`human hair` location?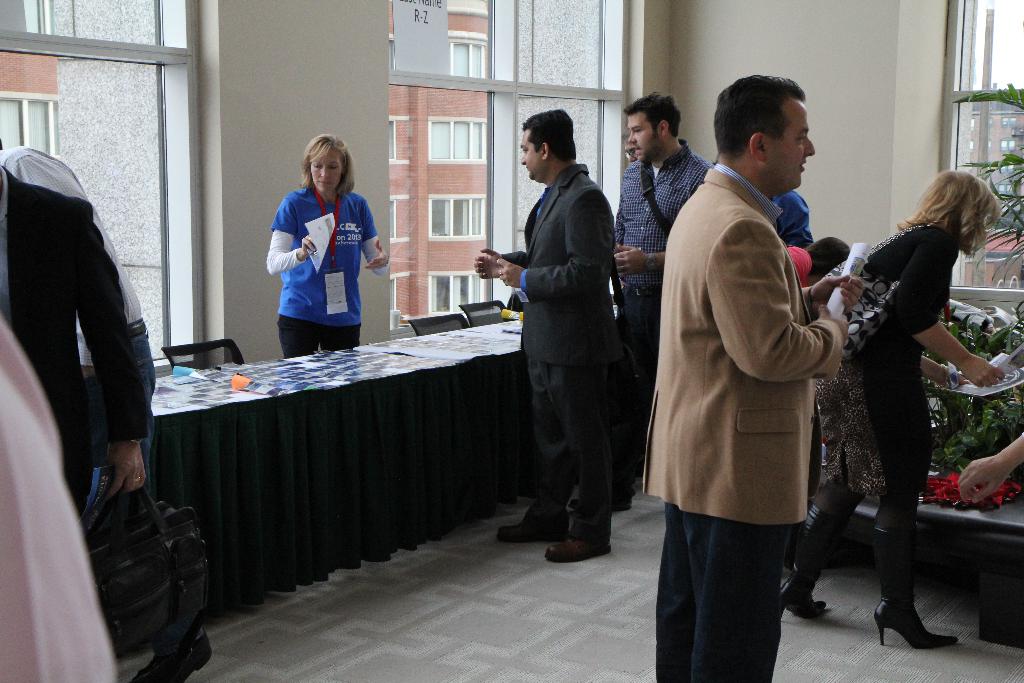
box=[713, 73, 806, 160]
